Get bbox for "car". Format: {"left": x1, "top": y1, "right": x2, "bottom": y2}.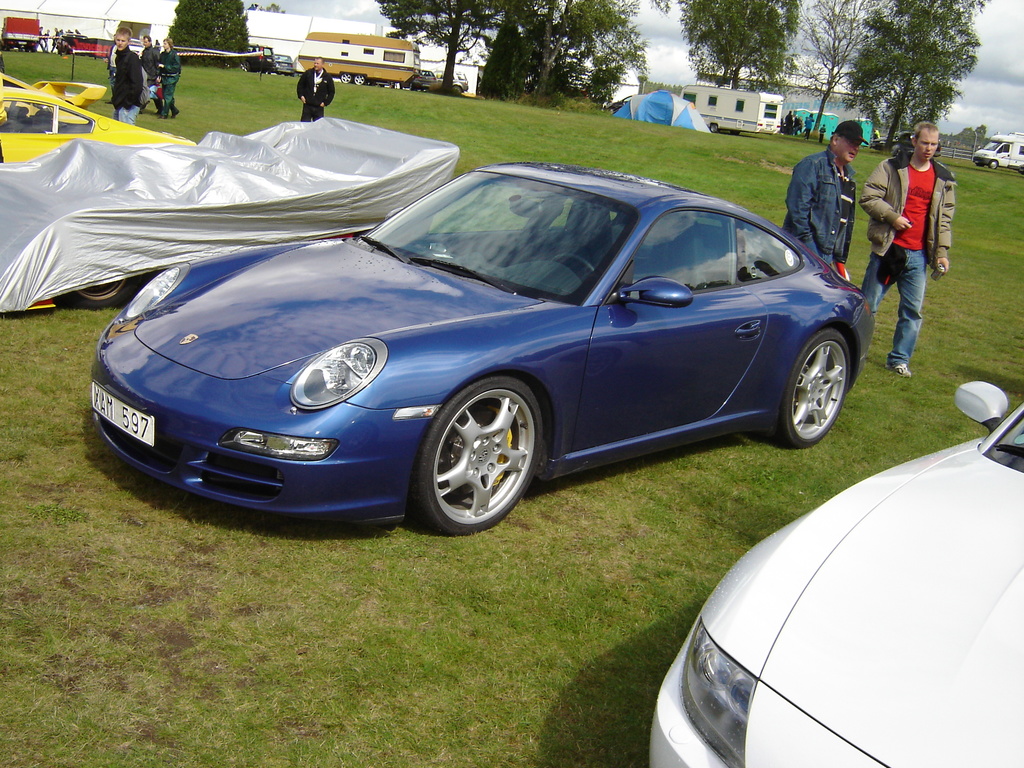
{"left": 648, "top": 380, "right": 1023, "bottom": 767}.
